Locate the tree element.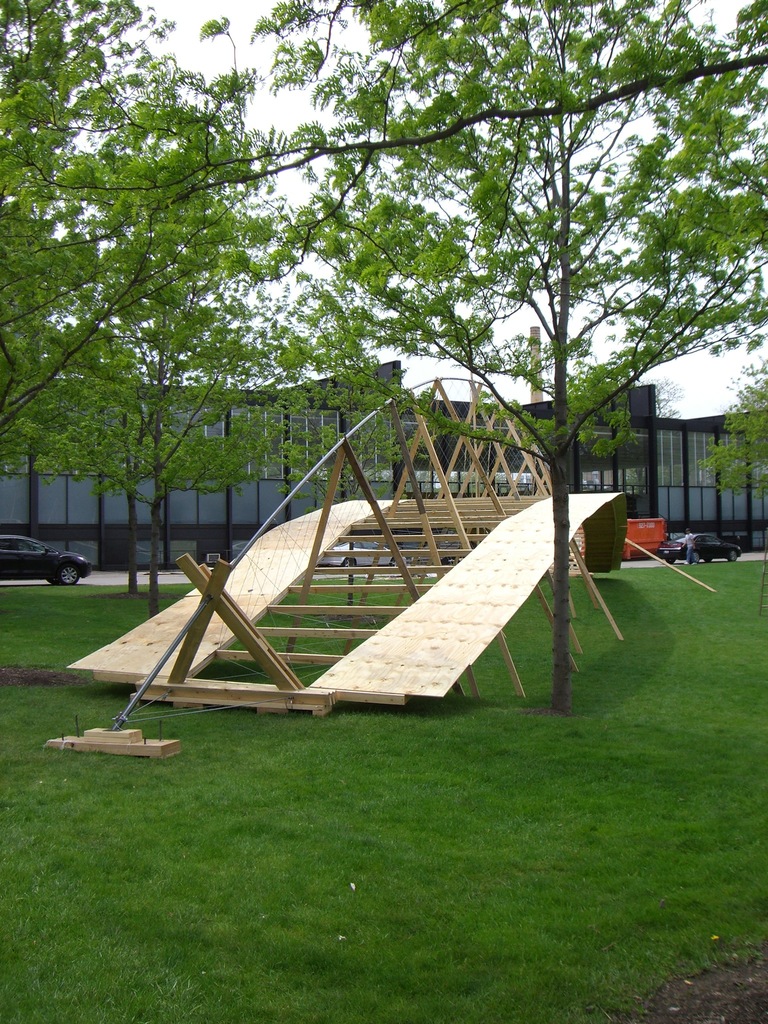
Element bbox: [left=0, top=0, right=310, bottom=620].
